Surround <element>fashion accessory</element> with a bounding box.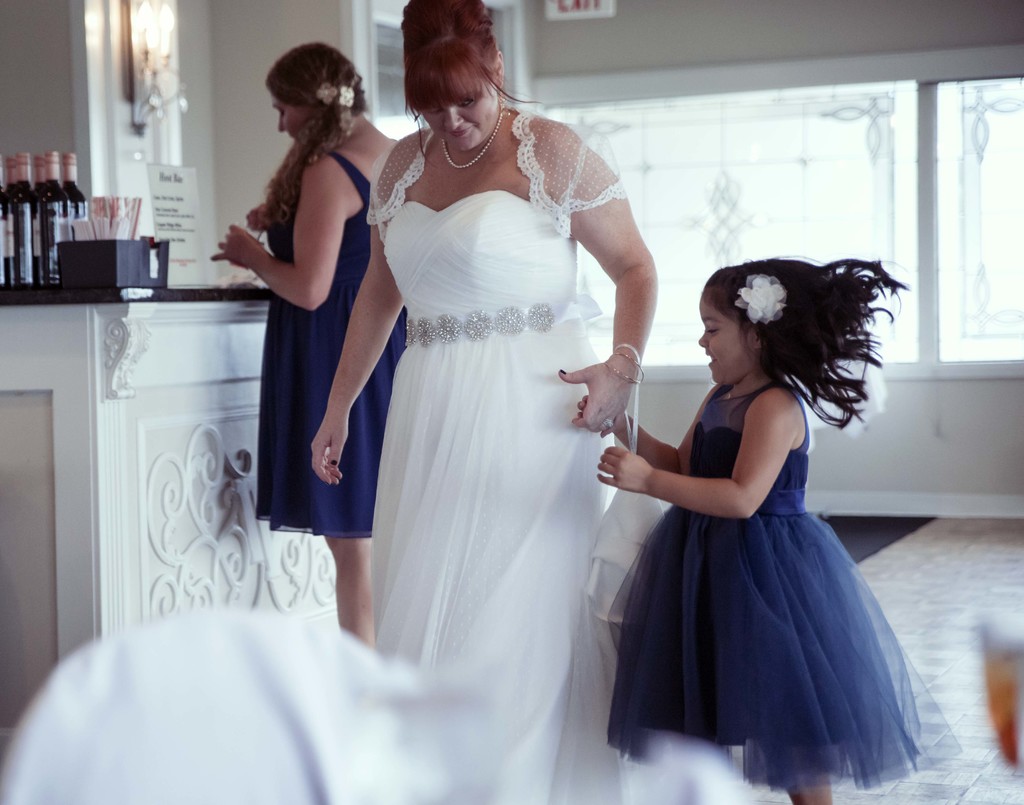
(336, 84, 355, 109).
